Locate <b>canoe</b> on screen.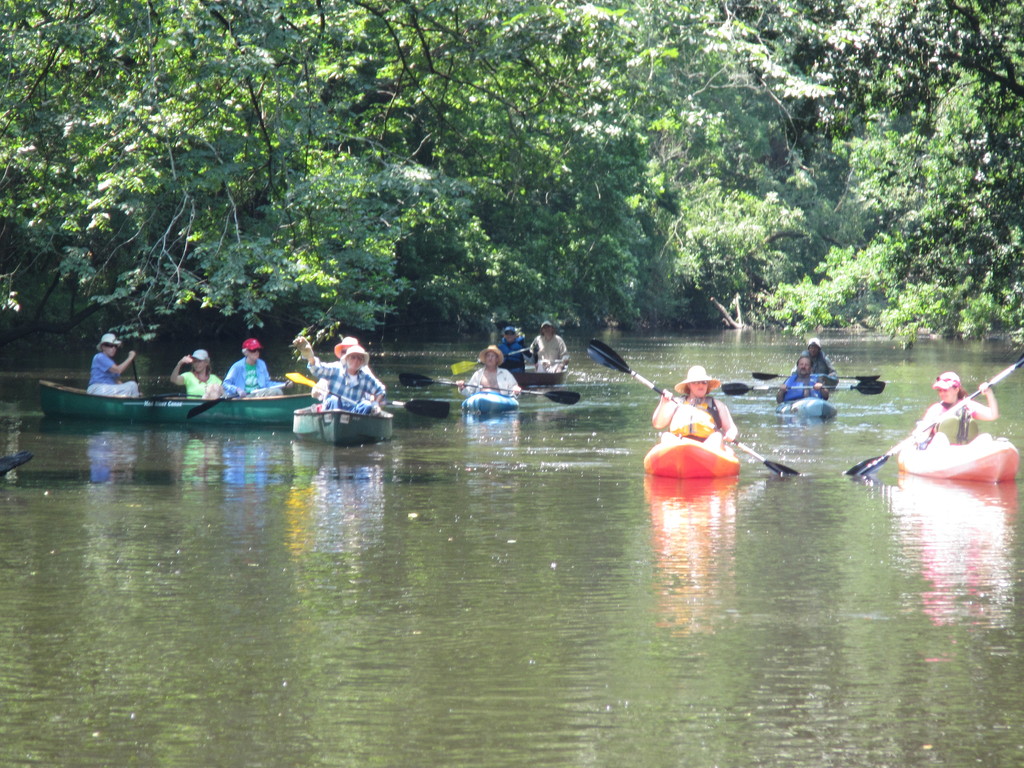
On screen at box(40, 379, 294, 425).
